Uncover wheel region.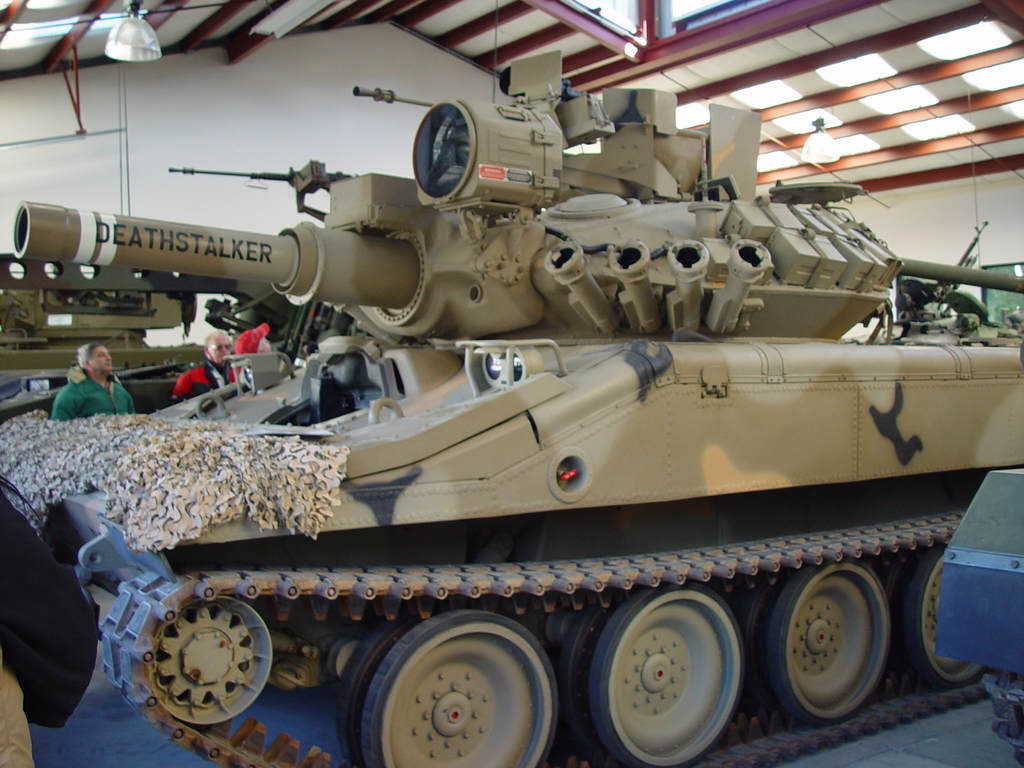
Uncovered: region(149, 595, 267, 722).
